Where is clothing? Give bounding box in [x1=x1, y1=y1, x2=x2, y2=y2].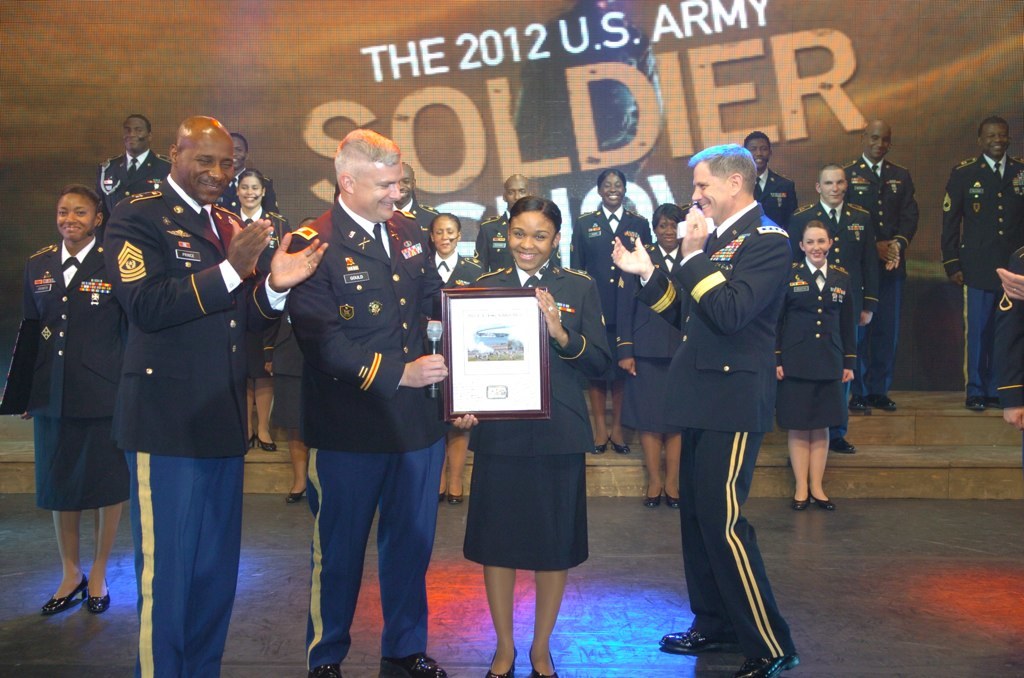
[x1=748, y1=167, x2=799, y2=235].
